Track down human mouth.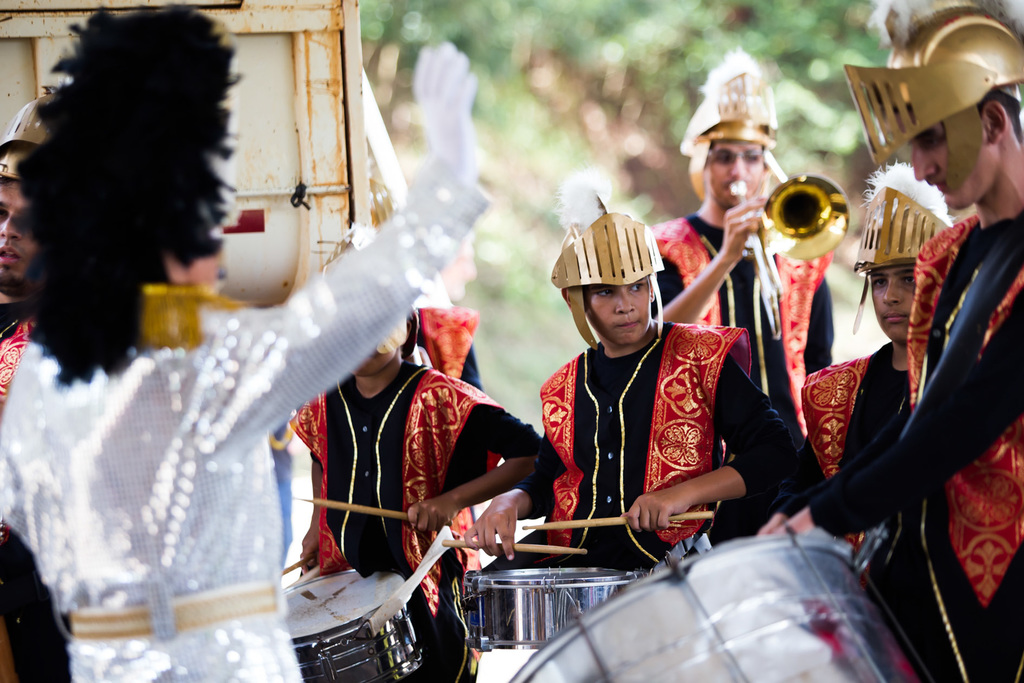
Tracked to region(0, 243, 20, 265).
